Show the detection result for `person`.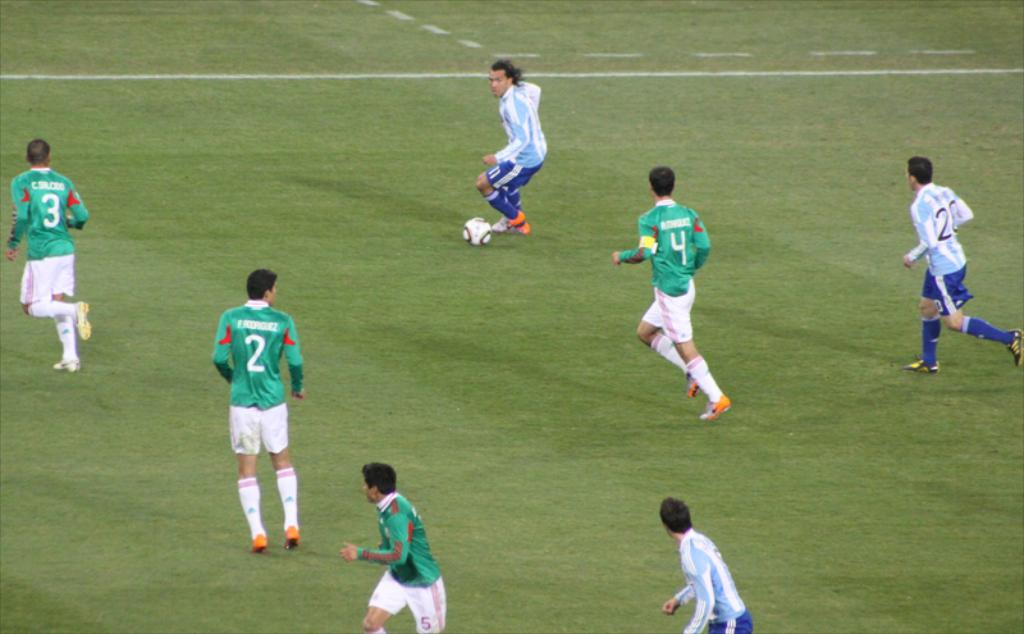
x1=335 y1=460 x2=449 y2=633.
